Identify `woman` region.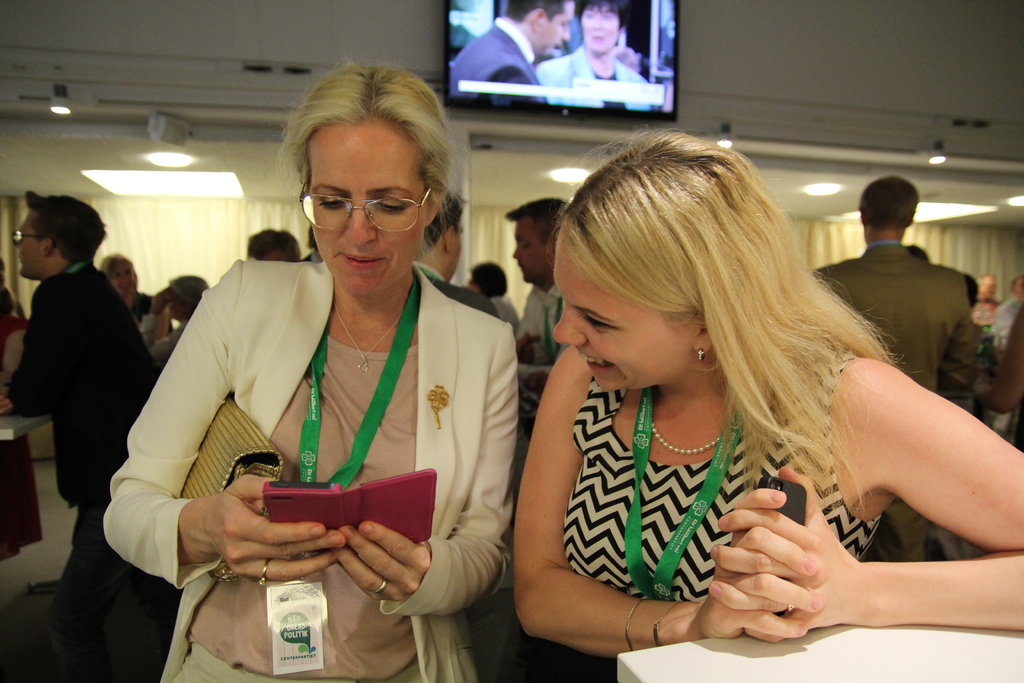
Region: rect(103, 252, 169, 329).
